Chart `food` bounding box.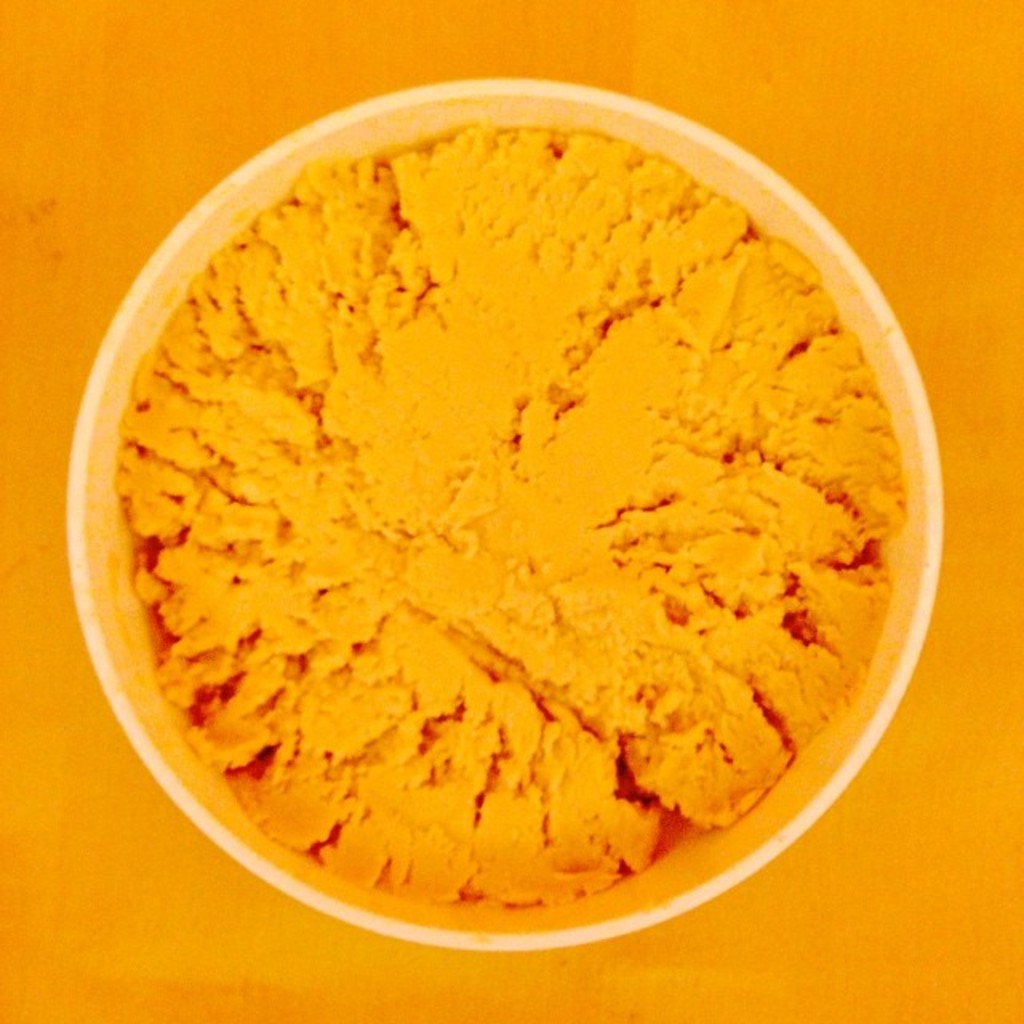
Charted: [54,96,952,930].
